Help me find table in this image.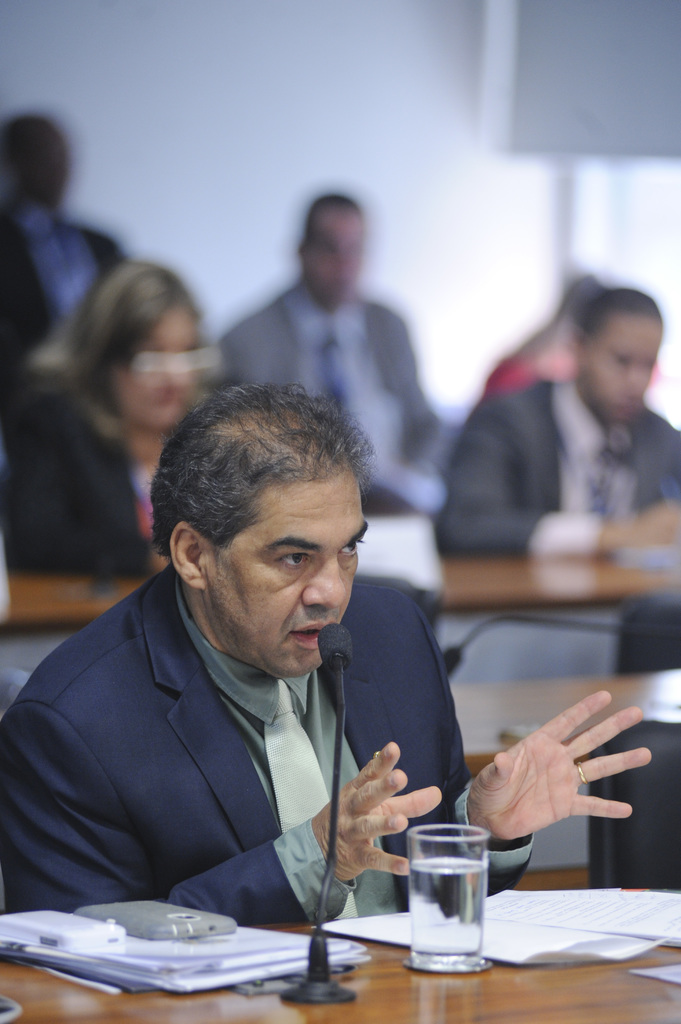
Found it: x1=0, y1=552, x2=680, y2=868.
